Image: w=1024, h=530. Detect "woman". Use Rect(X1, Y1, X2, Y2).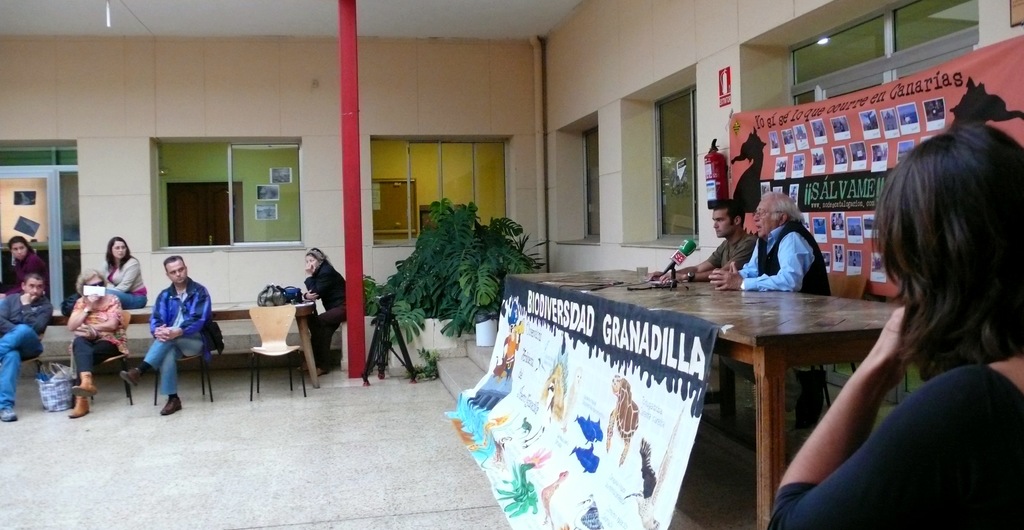
Rect(5, 237, 44, 297).
